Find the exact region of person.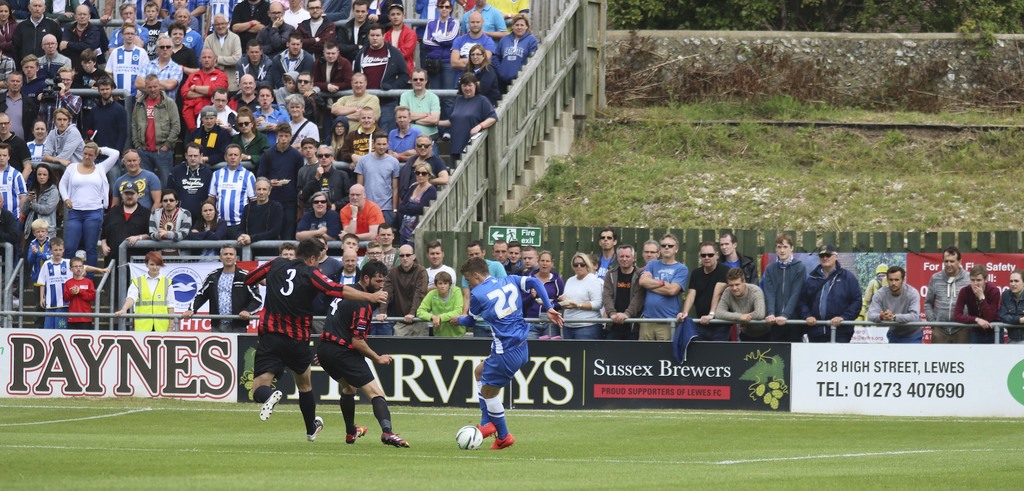
Exact region: box=[63, 257, 96, 328].
